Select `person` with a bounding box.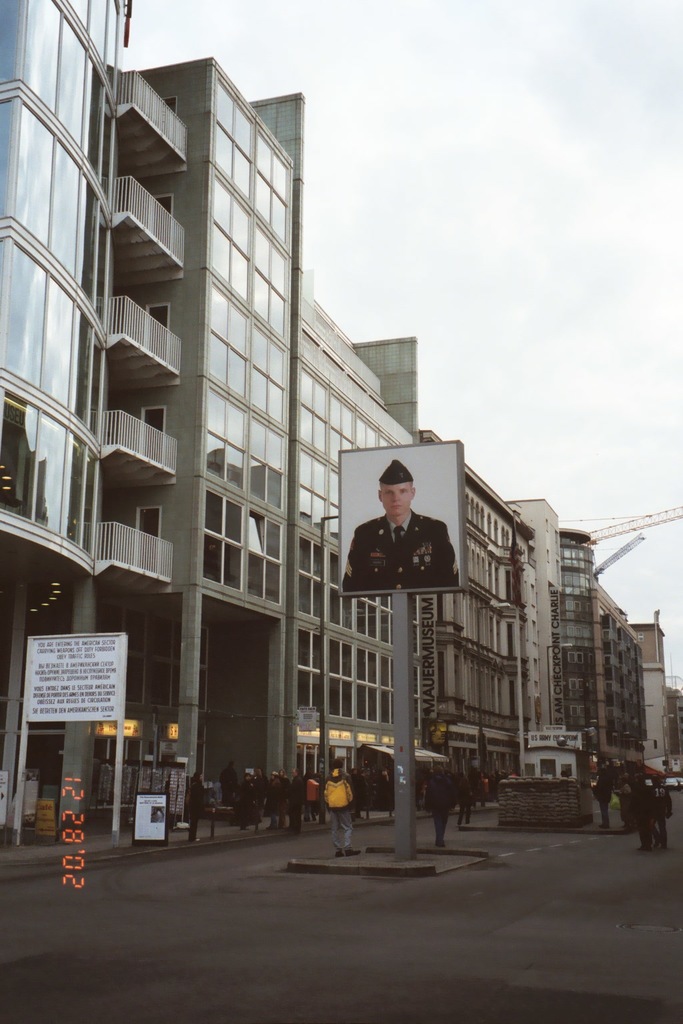
[426,767,454,842].
